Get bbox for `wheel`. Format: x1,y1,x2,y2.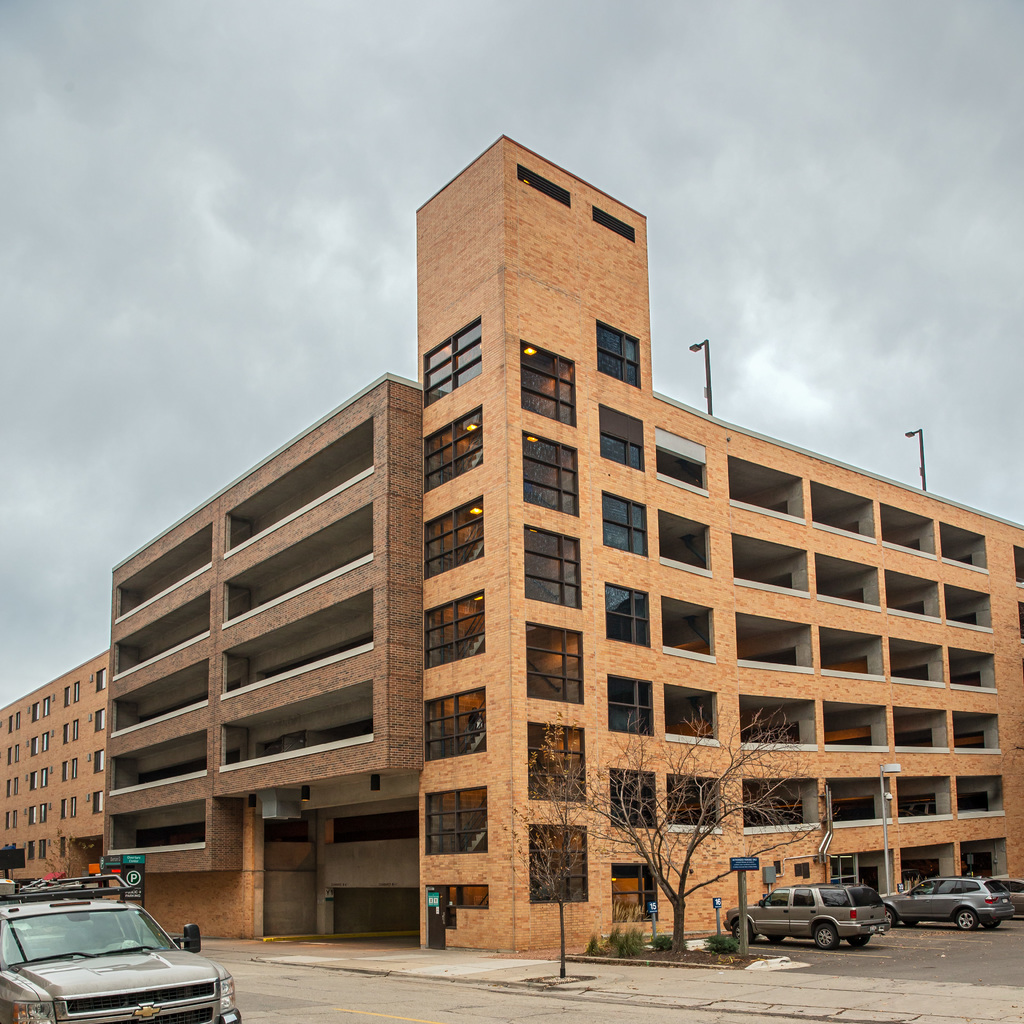
732,920,753,946.
